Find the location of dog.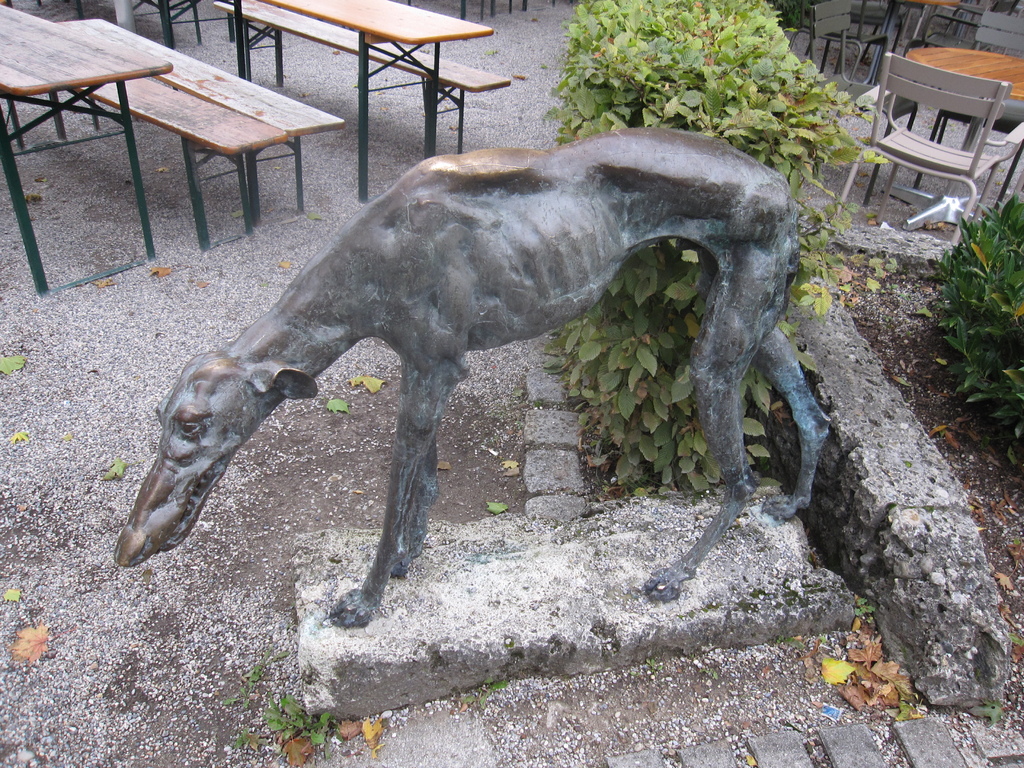
Location: (116, 125, 831, 626).
